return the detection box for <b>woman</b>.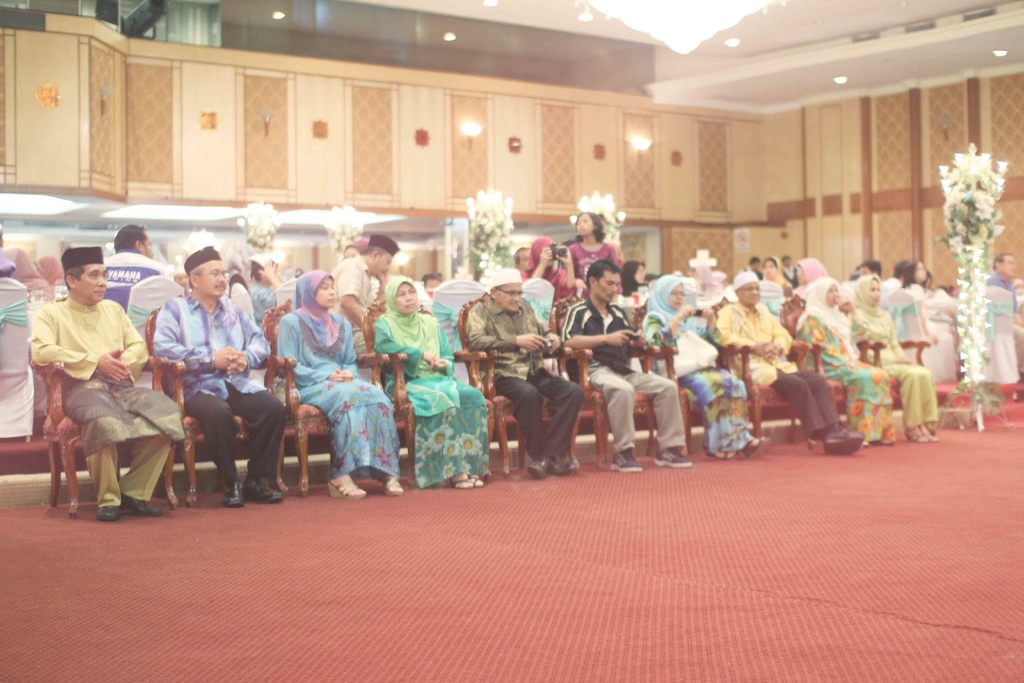
left=637, top=276, right=766, bottom=463.
